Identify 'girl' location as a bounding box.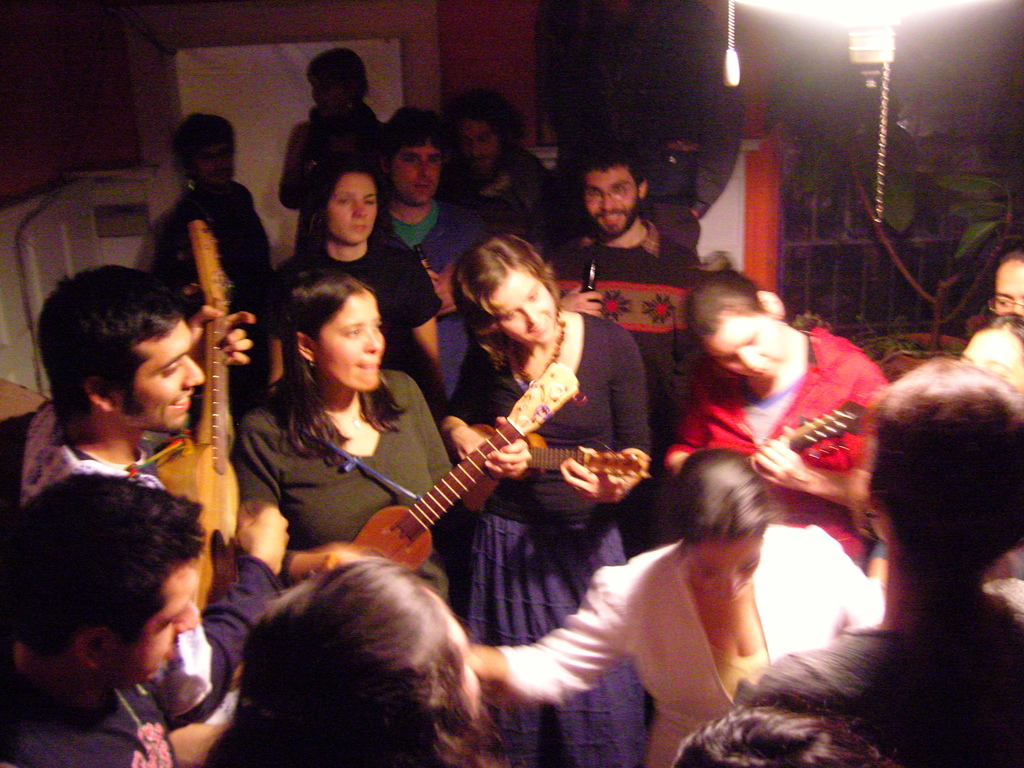
l=226, t=267, r=527, b=595.
